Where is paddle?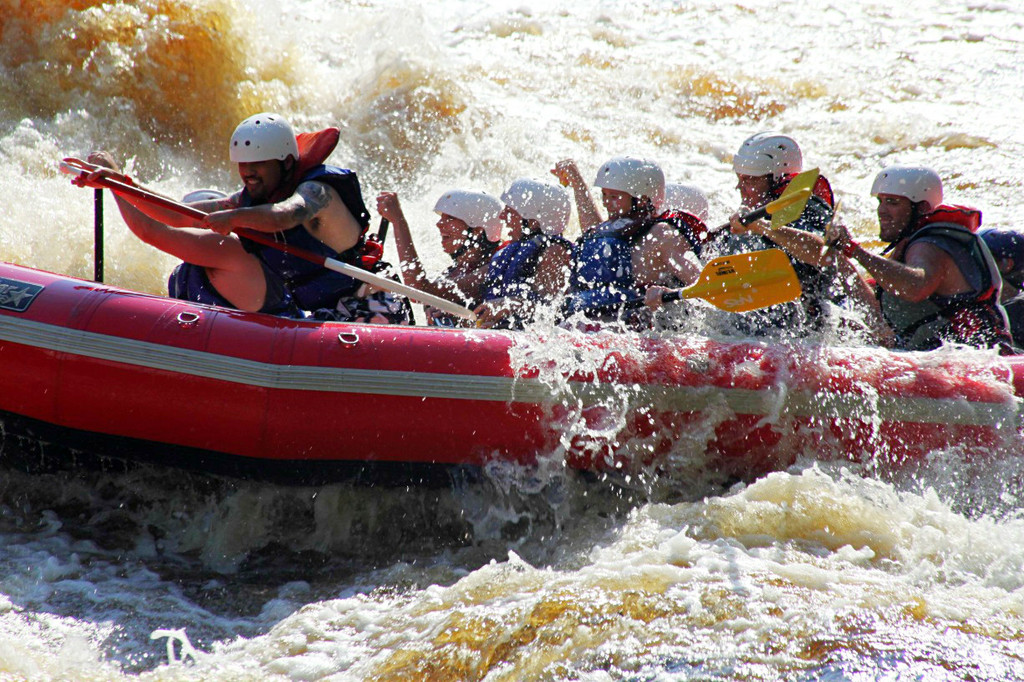
(x1=701, y1=167, x2=818, y2=244).
